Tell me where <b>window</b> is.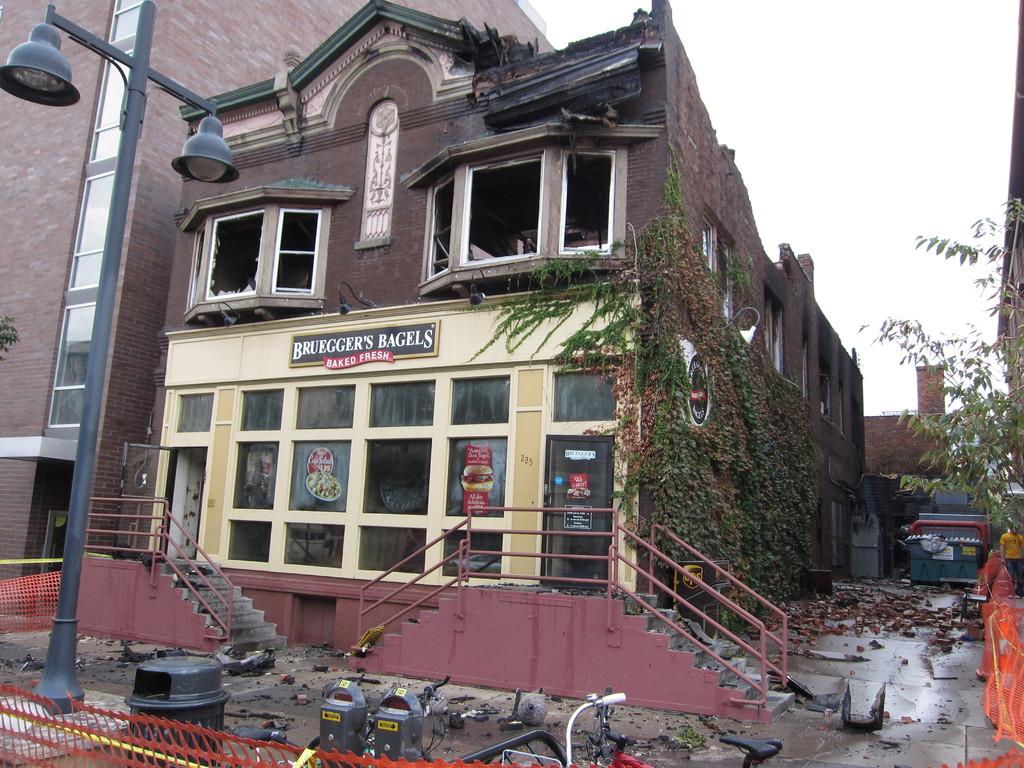
<b>window</b> is at l=239, t=394, r=285, b=433.
